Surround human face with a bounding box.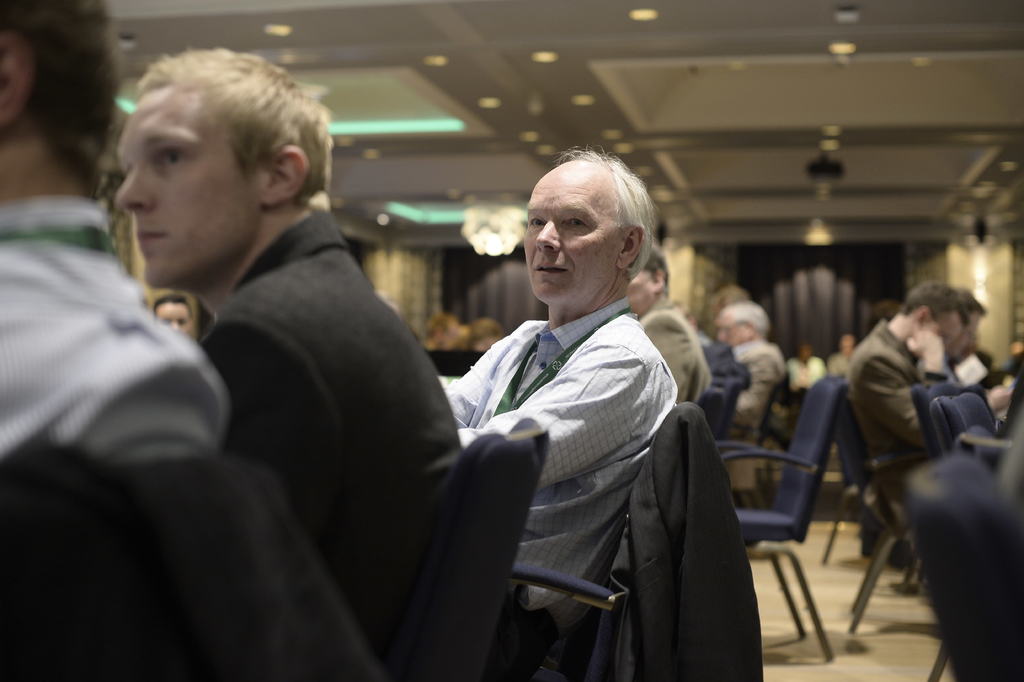
(924,310,964,344).
